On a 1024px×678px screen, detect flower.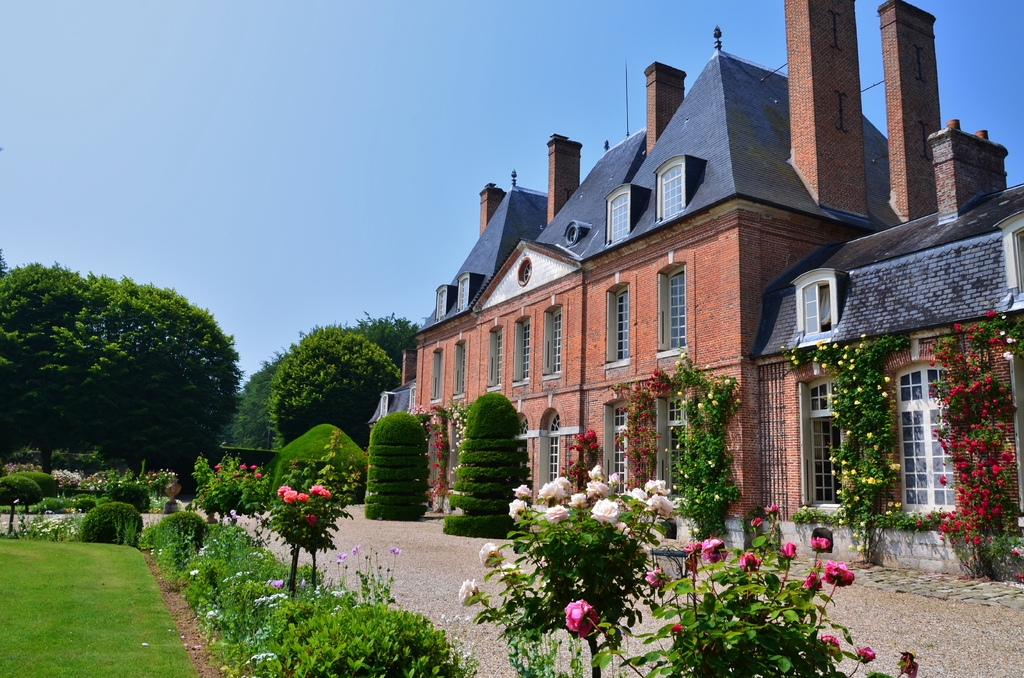
select_region(388, 544, 403, 556).
